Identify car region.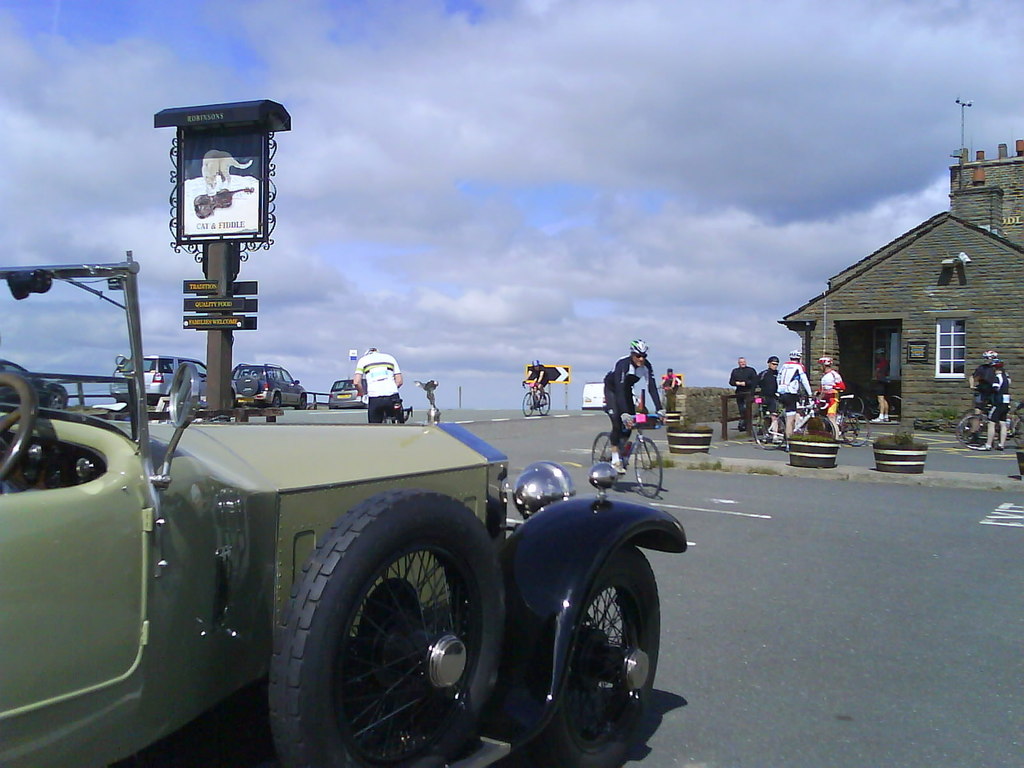
Region: 230 361 308 410.
